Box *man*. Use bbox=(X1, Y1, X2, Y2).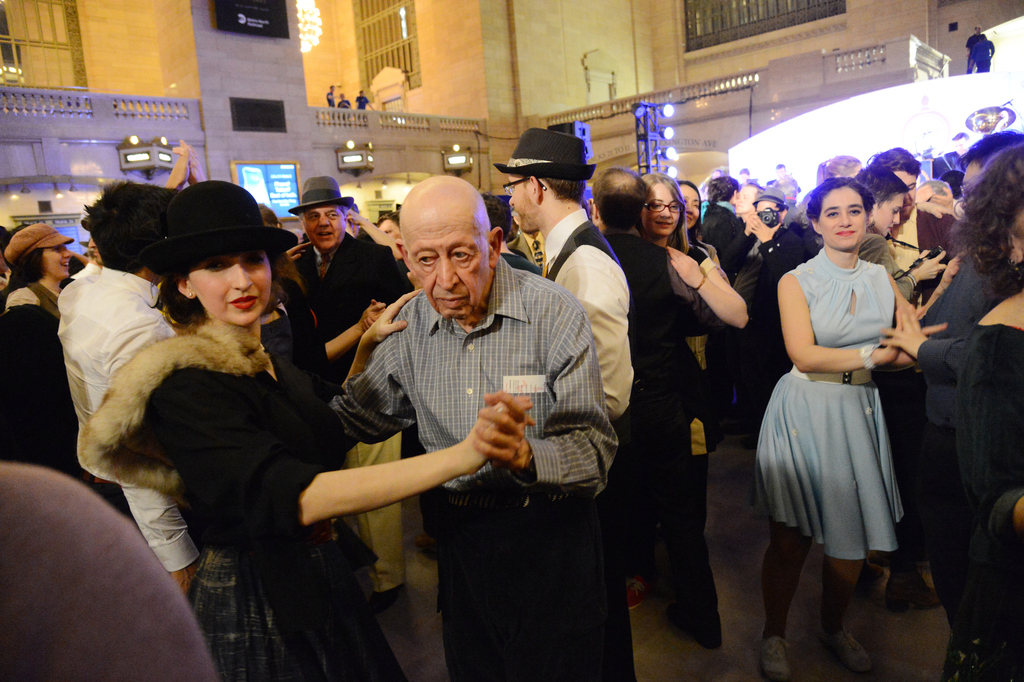
bbox=(372, 209, 397, 235).
